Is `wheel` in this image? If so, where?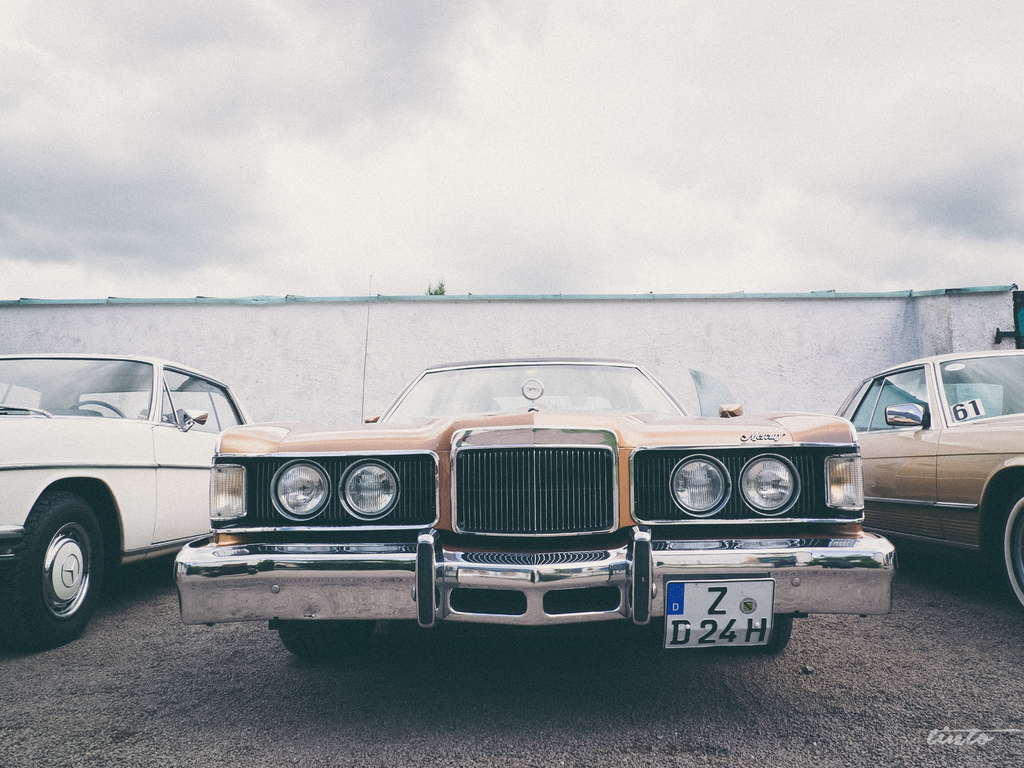
Yes, at (left=0, top=484, right=108, bottom=651).
